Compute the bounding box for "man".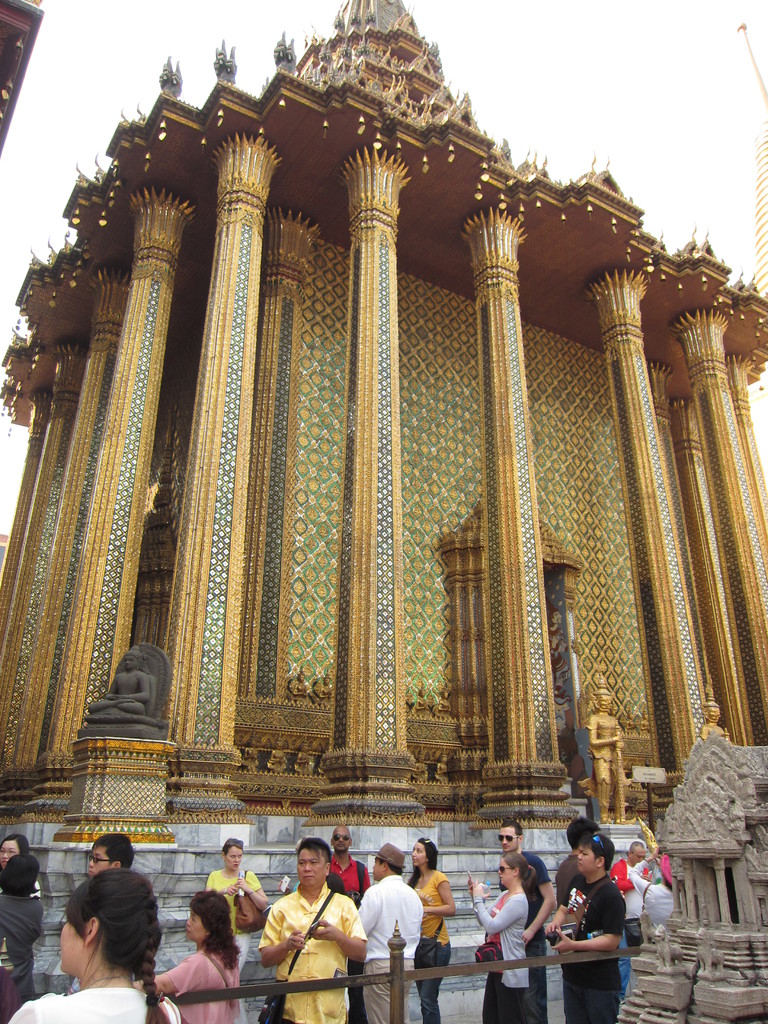
[539,836,628,1023].
